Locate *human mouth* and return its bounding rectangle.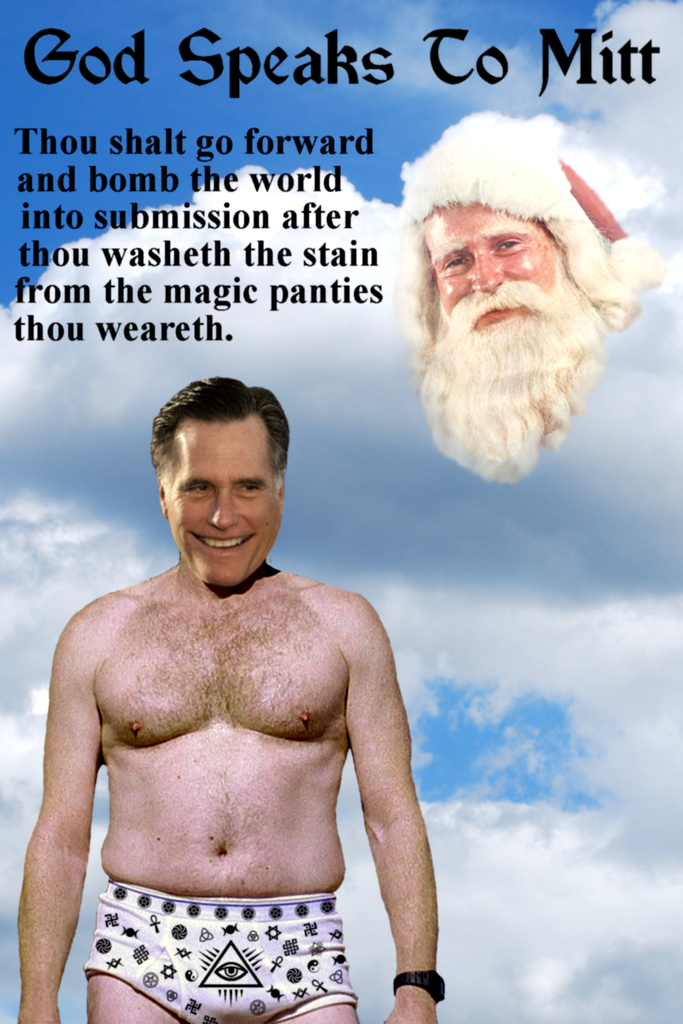
bbox=(191, 530, 249, 556).
